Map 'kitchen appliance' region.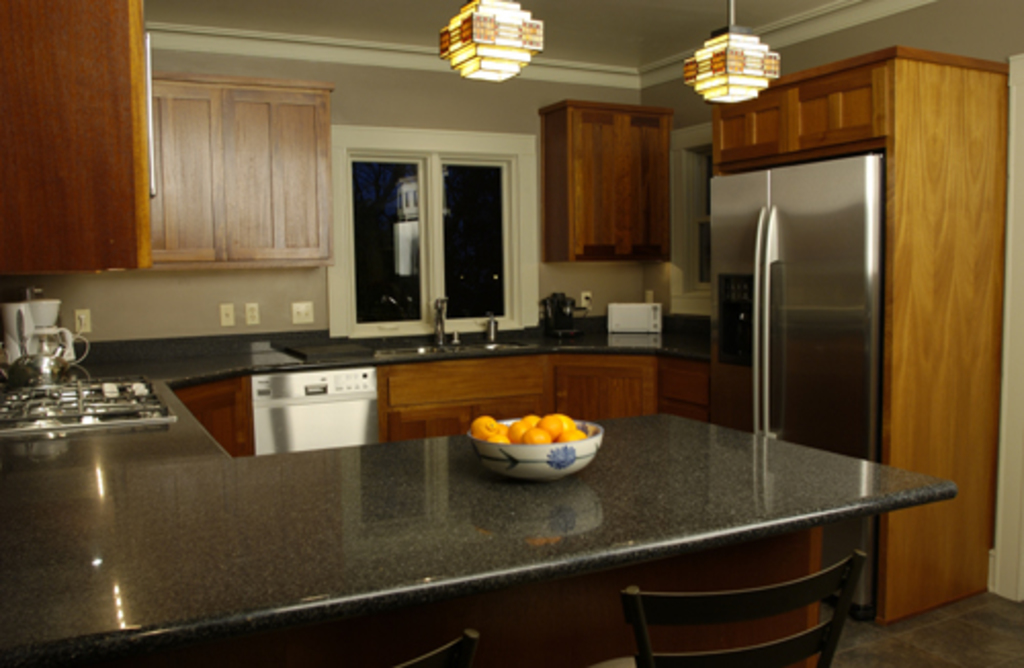
Mapped to x1=0 y1=383 x2=174 y2=432.
